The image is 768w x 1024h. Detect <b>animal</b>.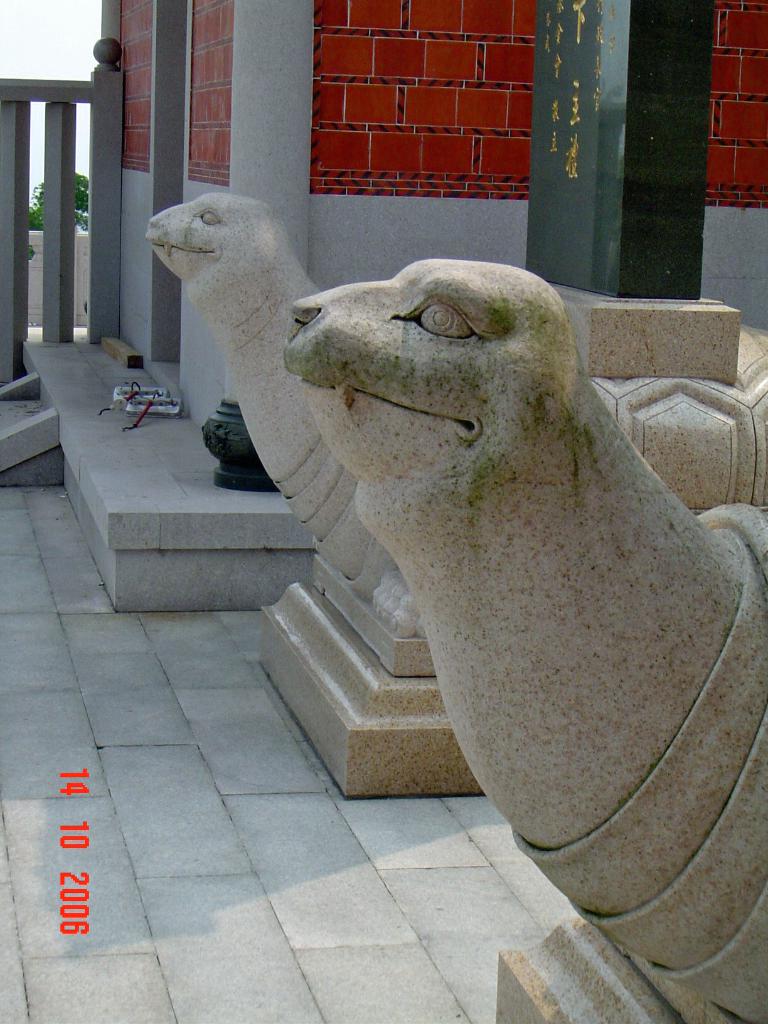
Detection: select_region(145, 199, 412, 638).
